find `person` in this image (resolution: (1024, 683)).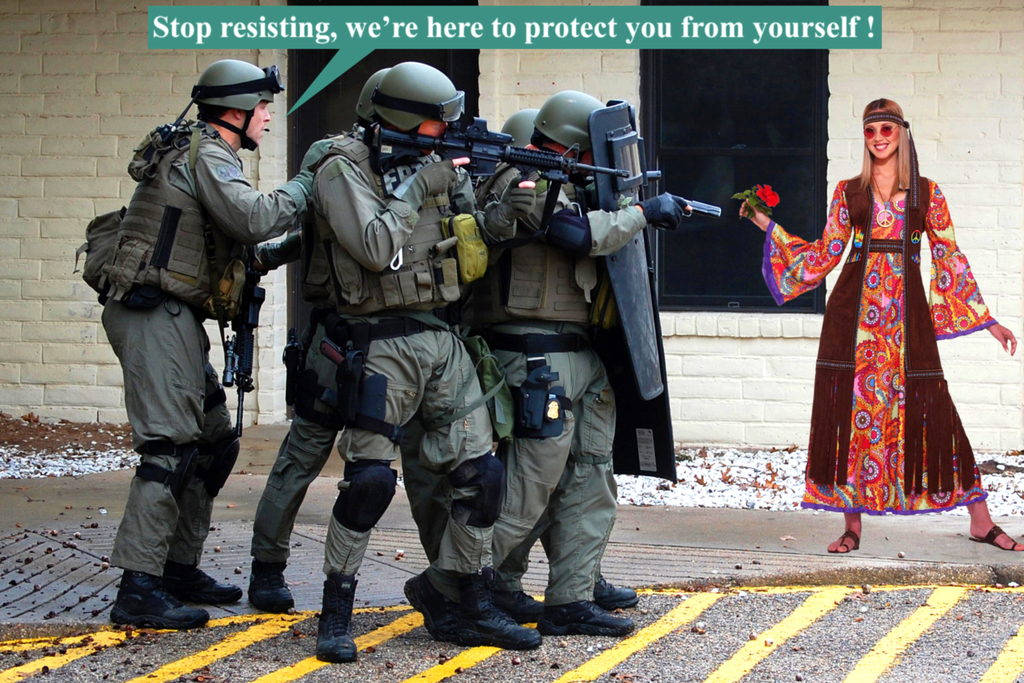
246, 63, 558, 616.
